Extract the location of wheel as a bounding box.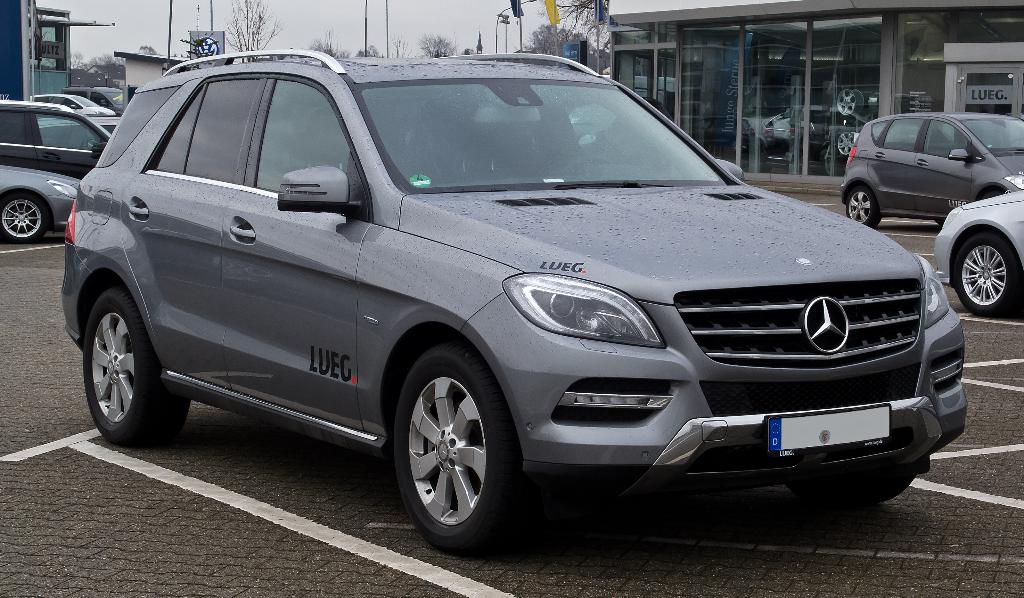
left=954, top=232, right=1023, bottom=317.
